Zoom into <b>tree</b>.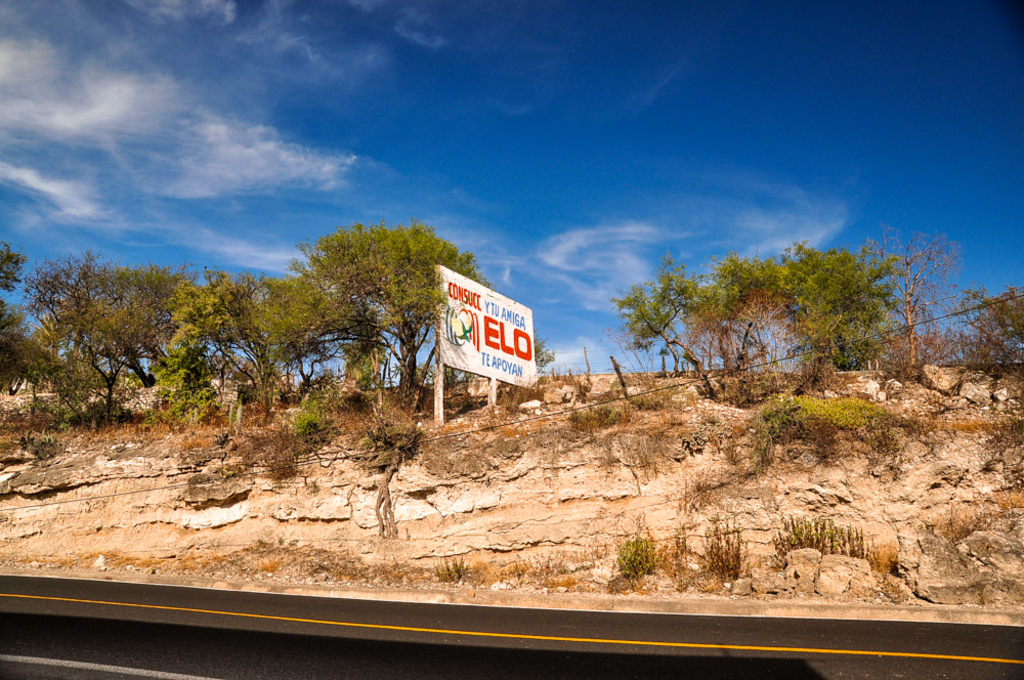
Zoom target: crop(675, 253, 771, 369).
